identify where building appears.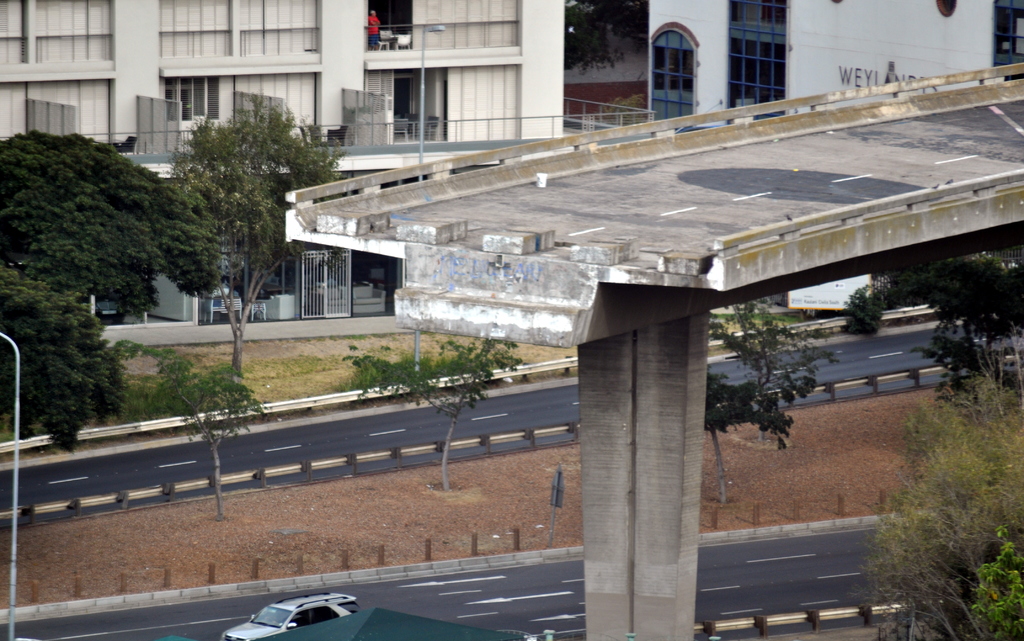
Appears at {"x1": 0, "y1": 0, "x2": 562, "y2": 318}.
